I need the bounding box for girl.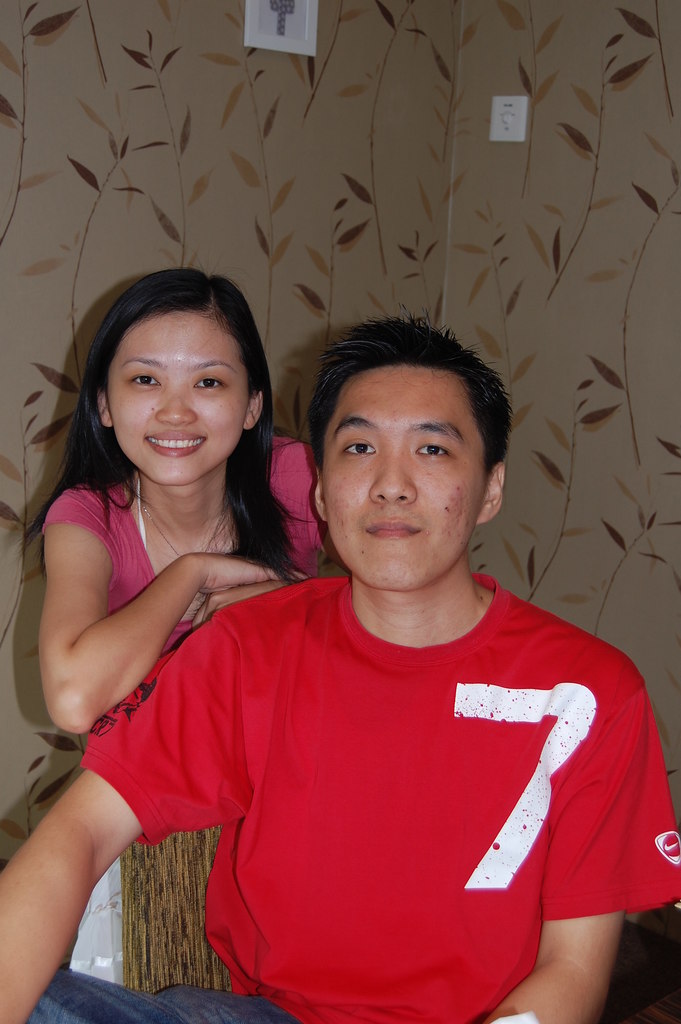
Here it is: [19, 263, 349, 986].
